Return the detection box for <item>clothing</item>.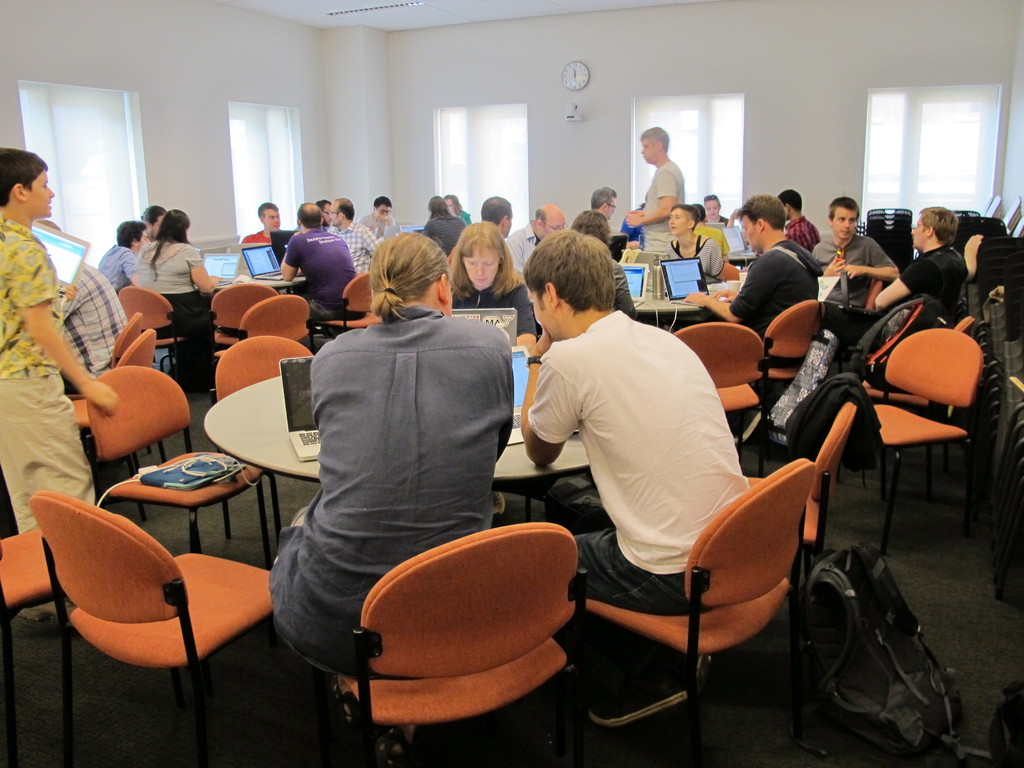
{"left": 58, "top": 258, "right": 132, "bottom": 398}.
